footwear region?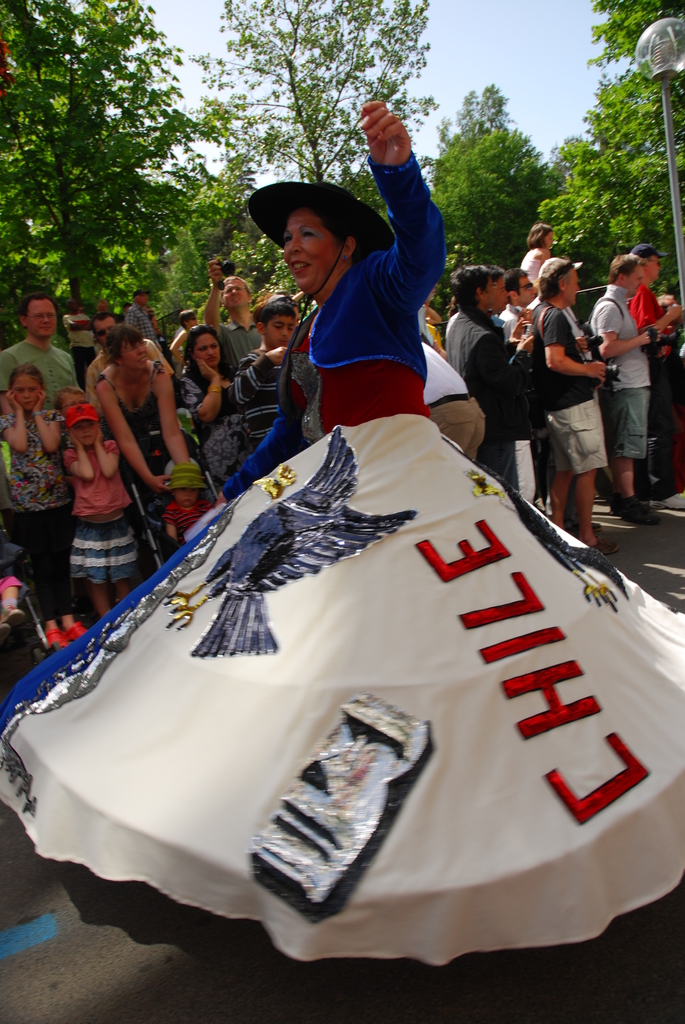
[x1=63, y1=621, x2=89, y2=639]
